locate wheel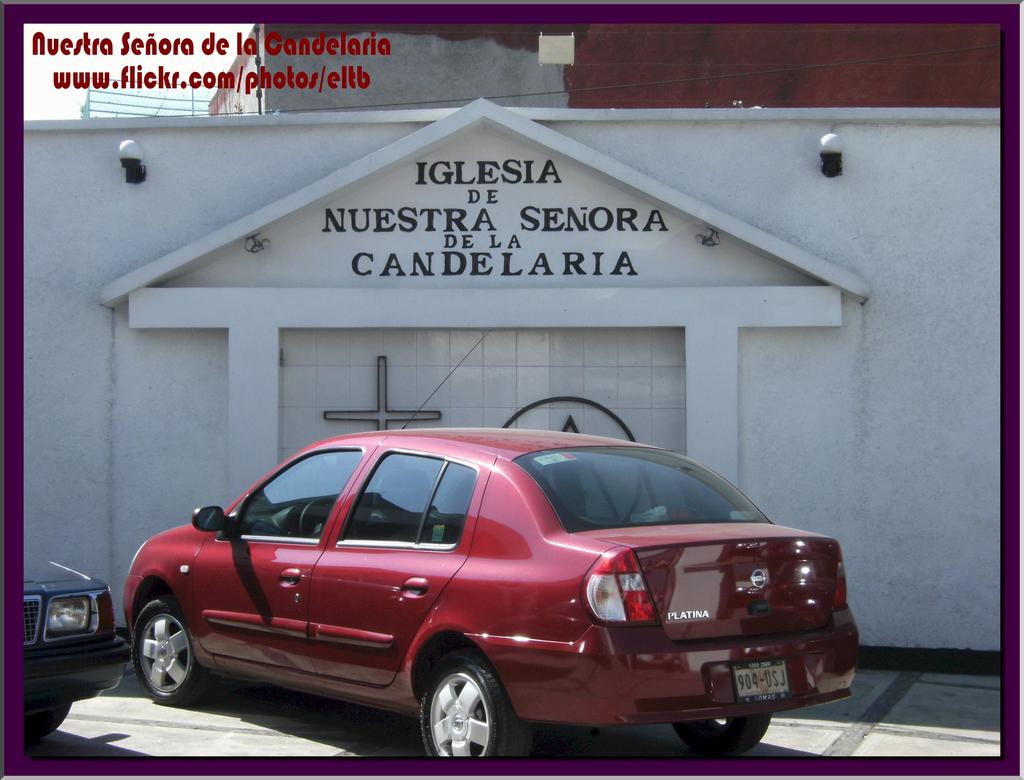
detection(663, 713, 769, 758)
